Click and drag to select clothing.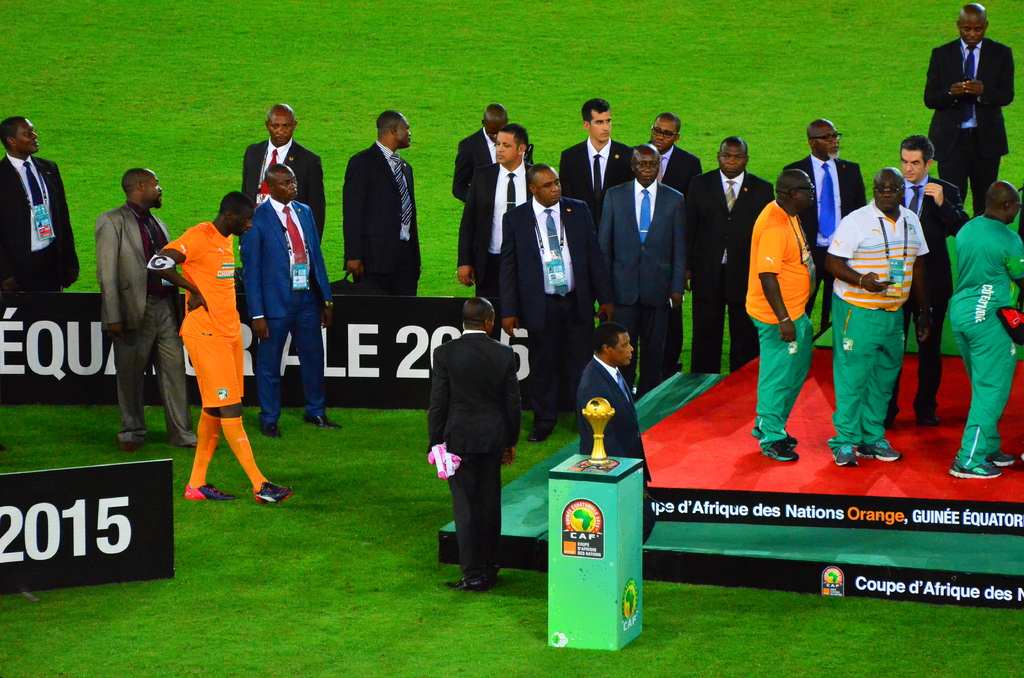
Selection: region(427, 328, 520, 582).
